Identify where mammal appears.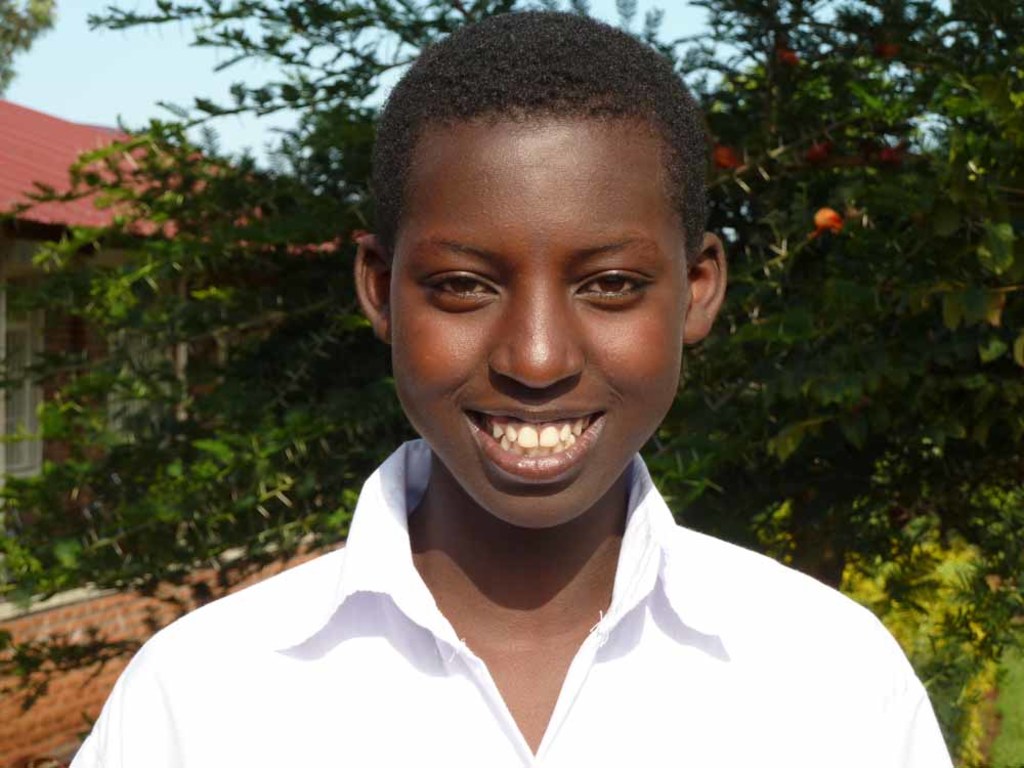
Appears at box=[67, 11, 950, 767].
